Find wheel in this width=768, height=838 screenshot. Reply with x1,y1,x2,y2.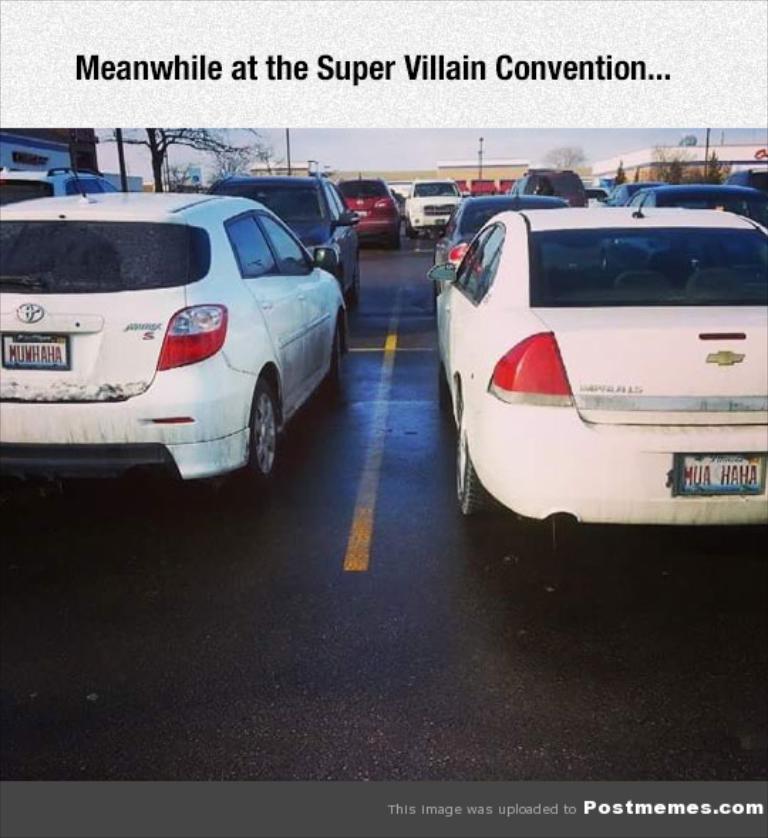
323,322,343,391.
